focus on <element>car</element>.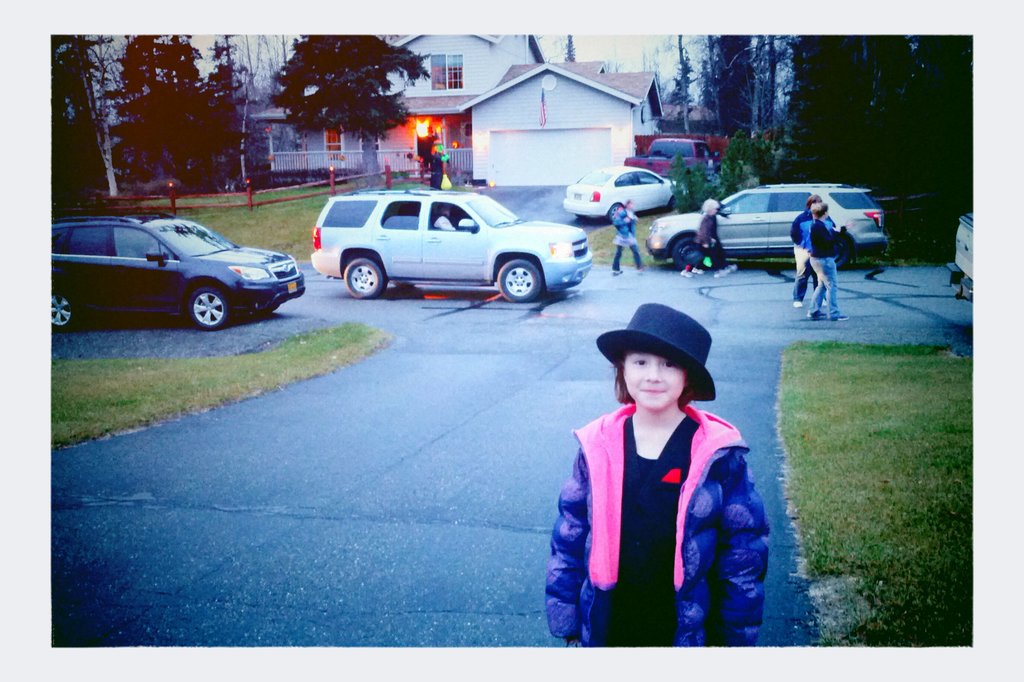
Focused at rect(309, 182, 593, 306).
